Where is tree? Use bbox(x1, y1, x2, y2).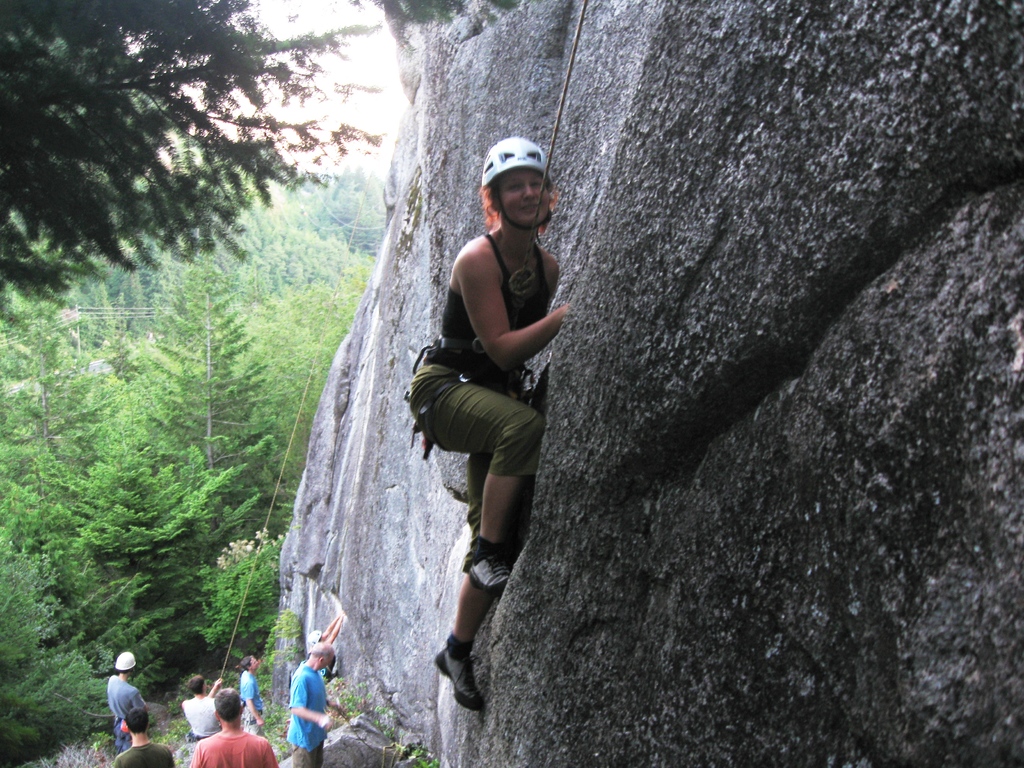
bbox(78, 378, 232, 626).
